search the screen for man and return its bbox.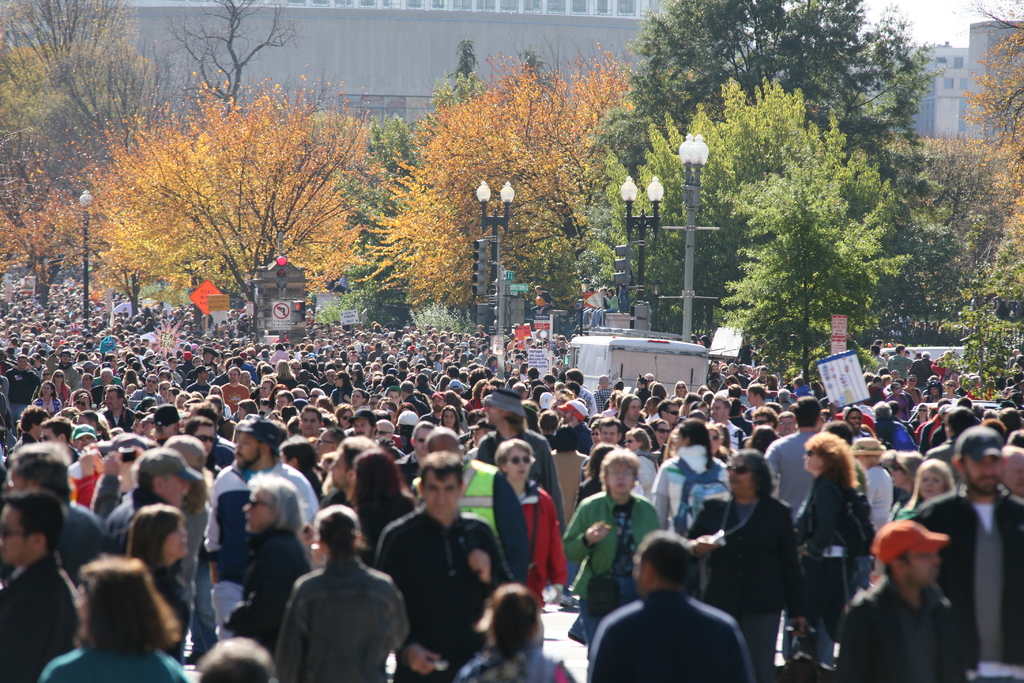
Found: <region>620, 390, 670, 452</region>.
